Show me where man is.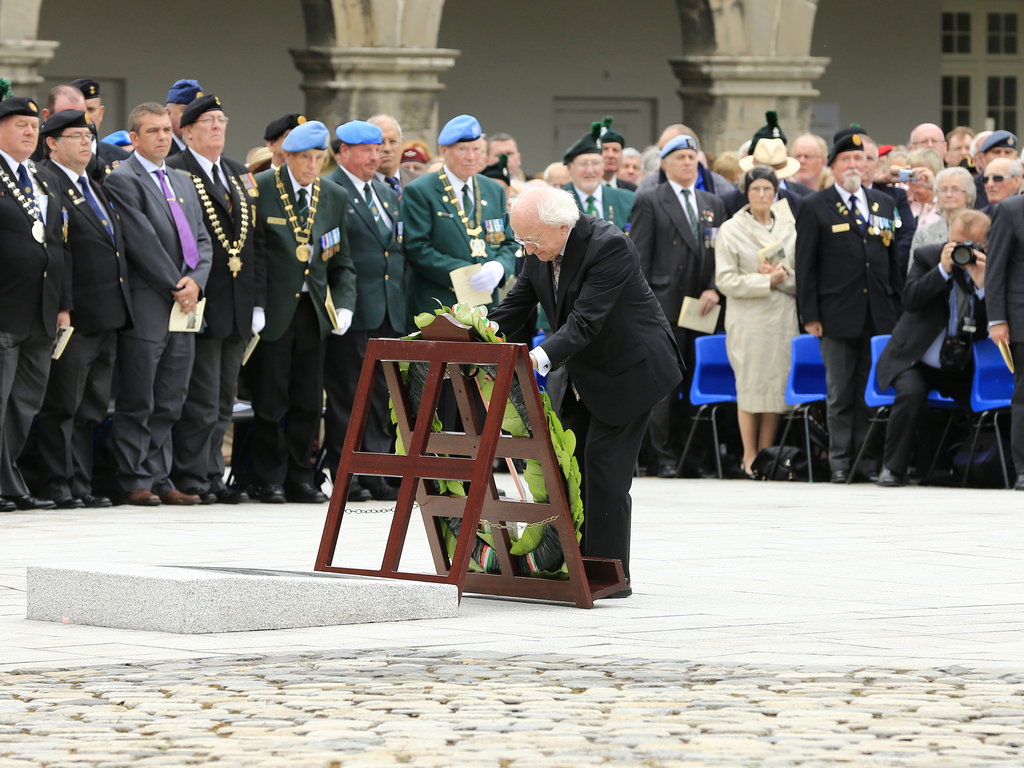
man is at l=555, t=122, r=633, b=241.
